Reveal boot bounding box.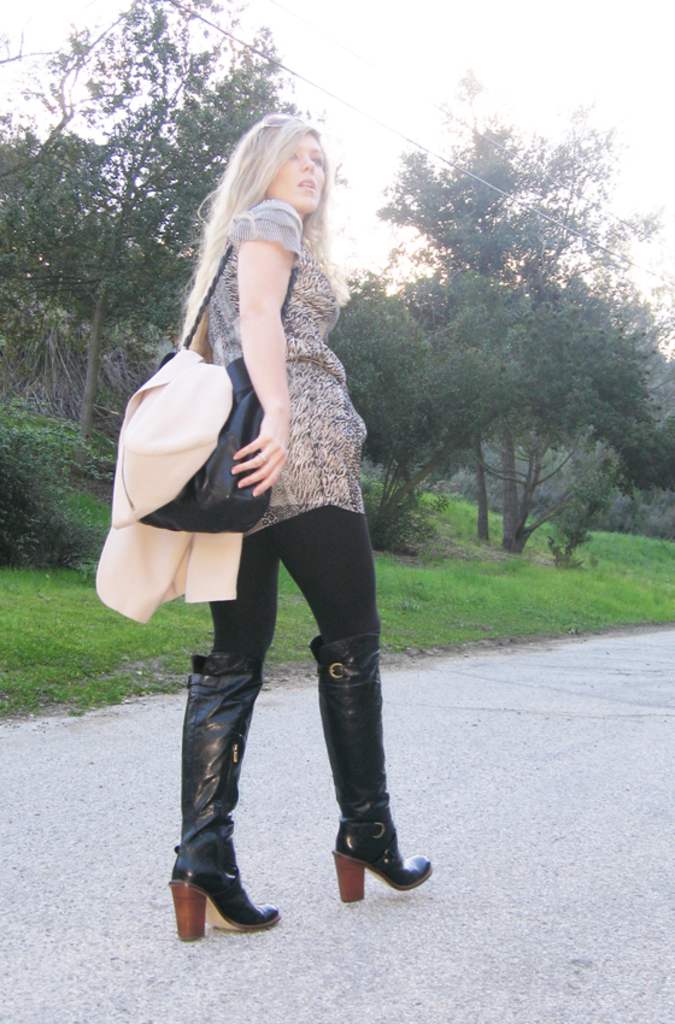
Revealed: 323:636:439:901.
